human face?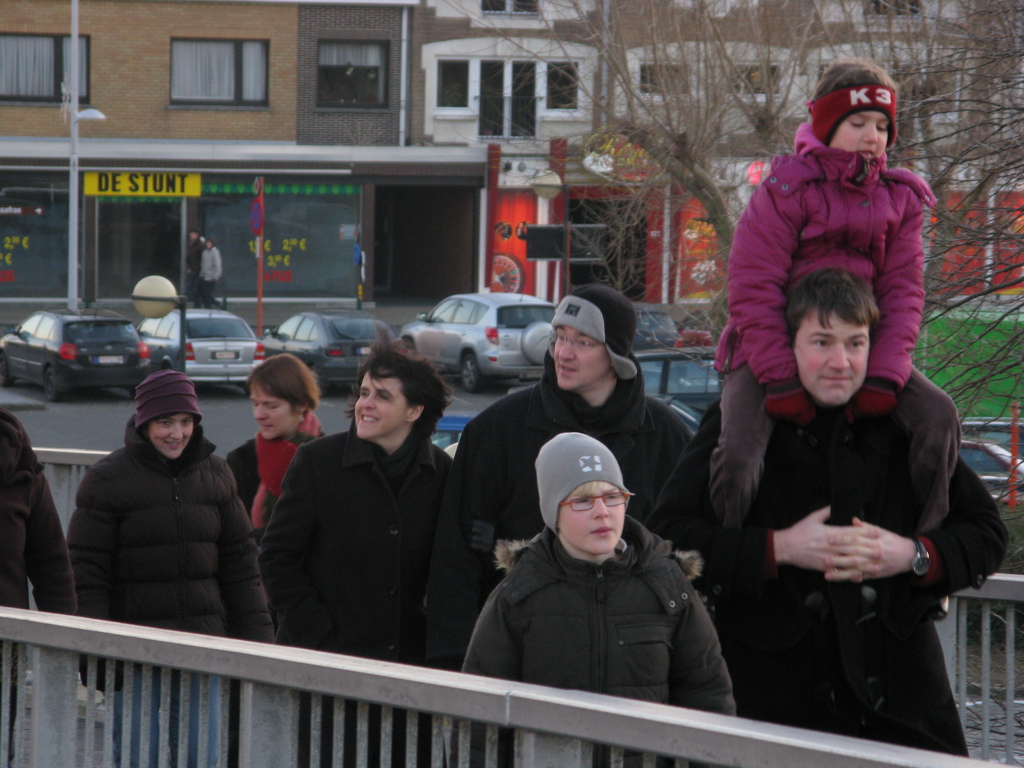
149 415 189 456
